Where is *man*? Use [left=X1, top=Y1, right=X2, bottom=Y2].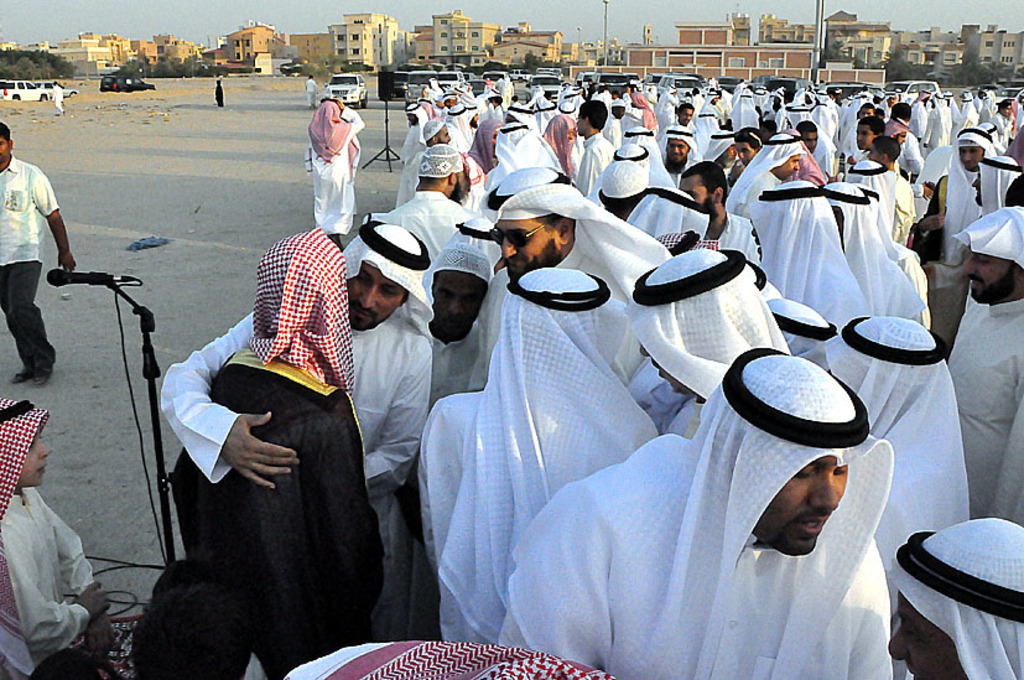
[left=499, top=347, right=894, bottom=679].
